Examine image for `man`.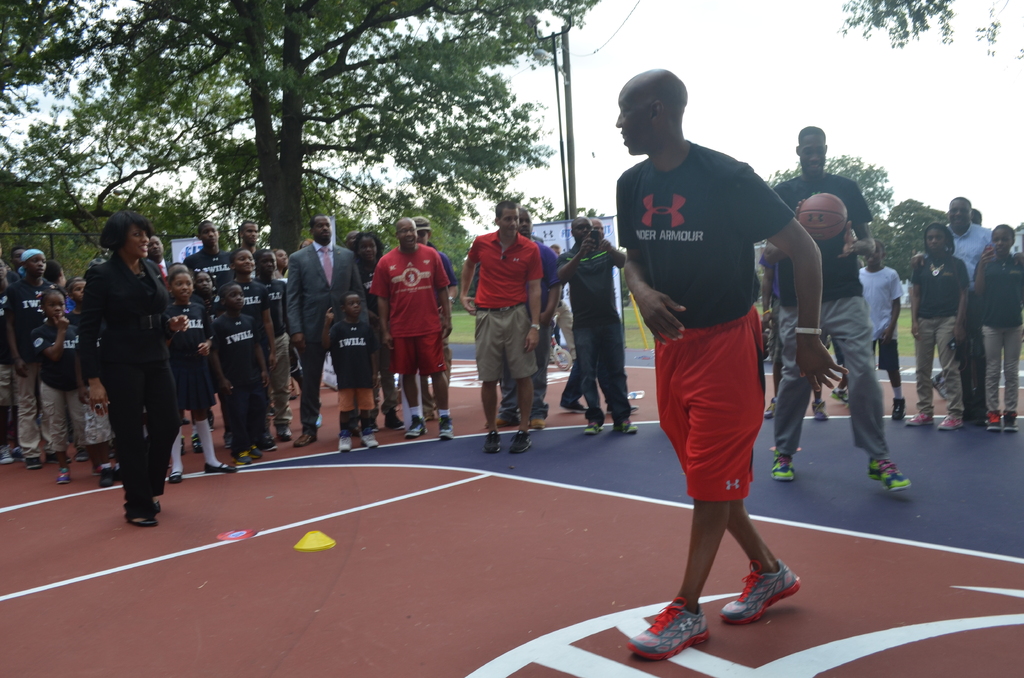
Examination result: <bbox>458, 198, 544, 449</bbox>.
